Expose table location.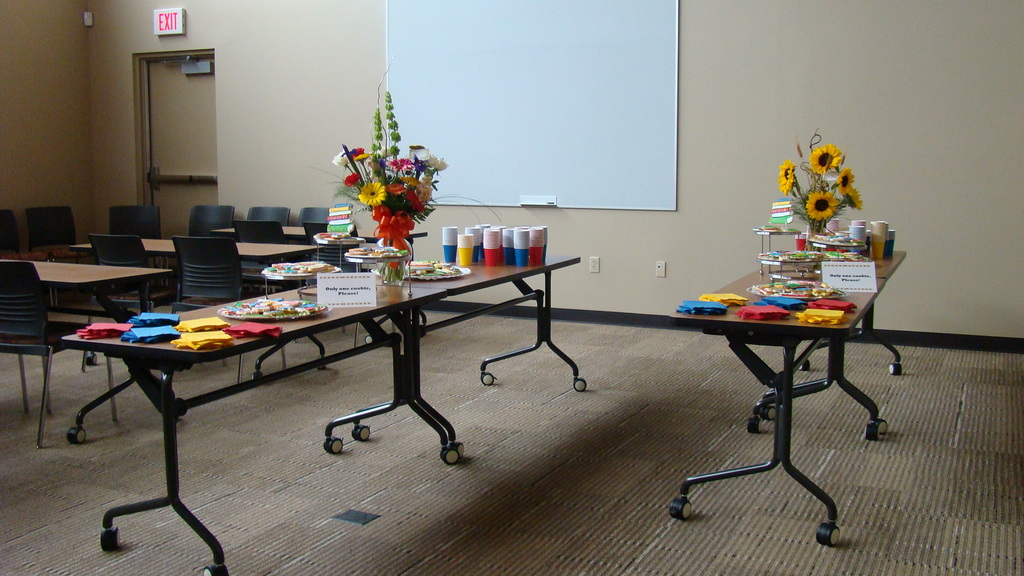
Exposed at 112,223,335,300.
